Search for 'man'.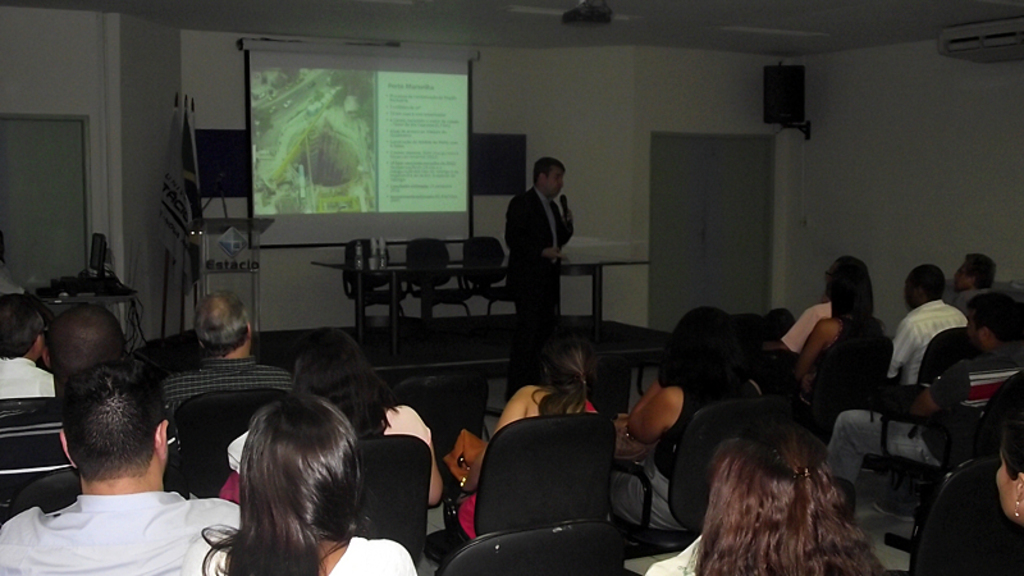
Found at box=[165, 289, 296, 407].
